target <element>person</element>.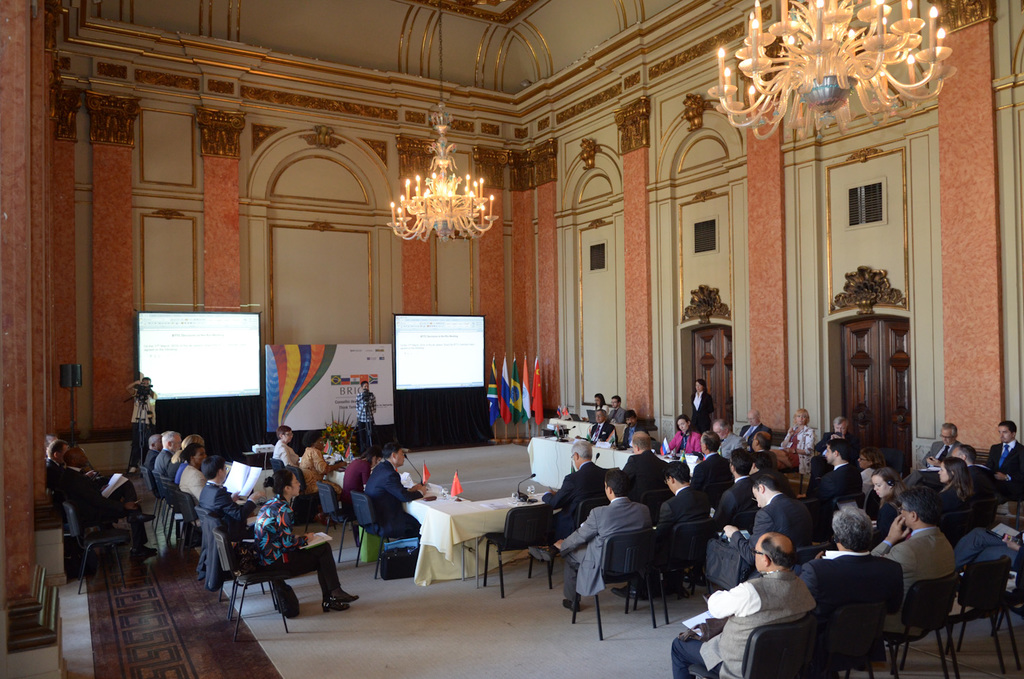
Target region: bbox=(675, 532, 813, 674).
